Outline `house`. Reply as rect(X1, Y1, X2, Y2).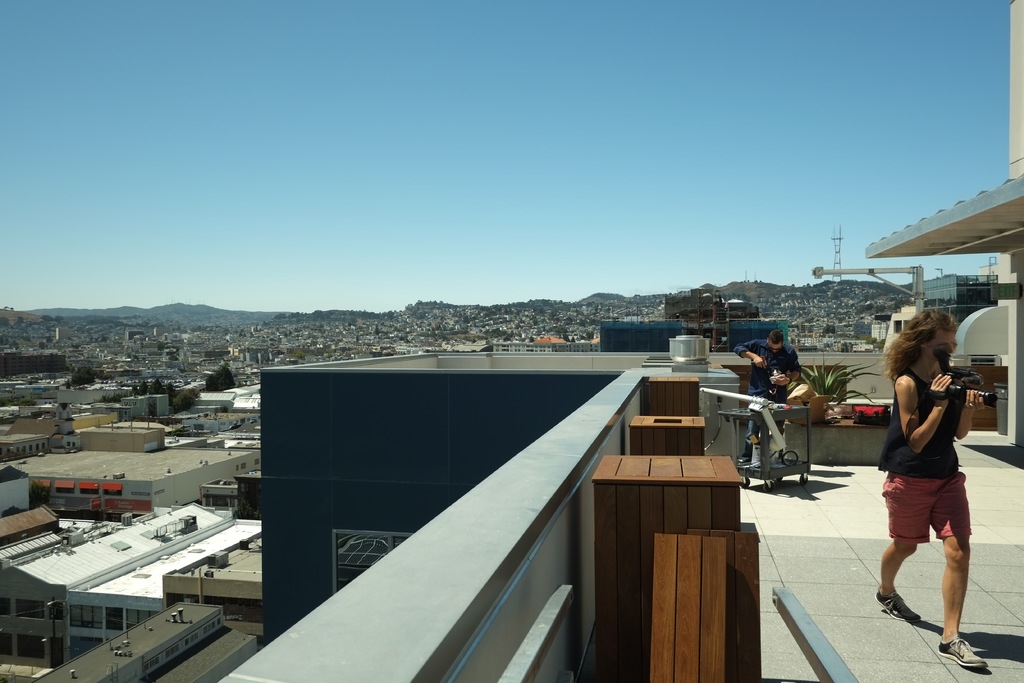
rect(31, 415, 259, 500).
